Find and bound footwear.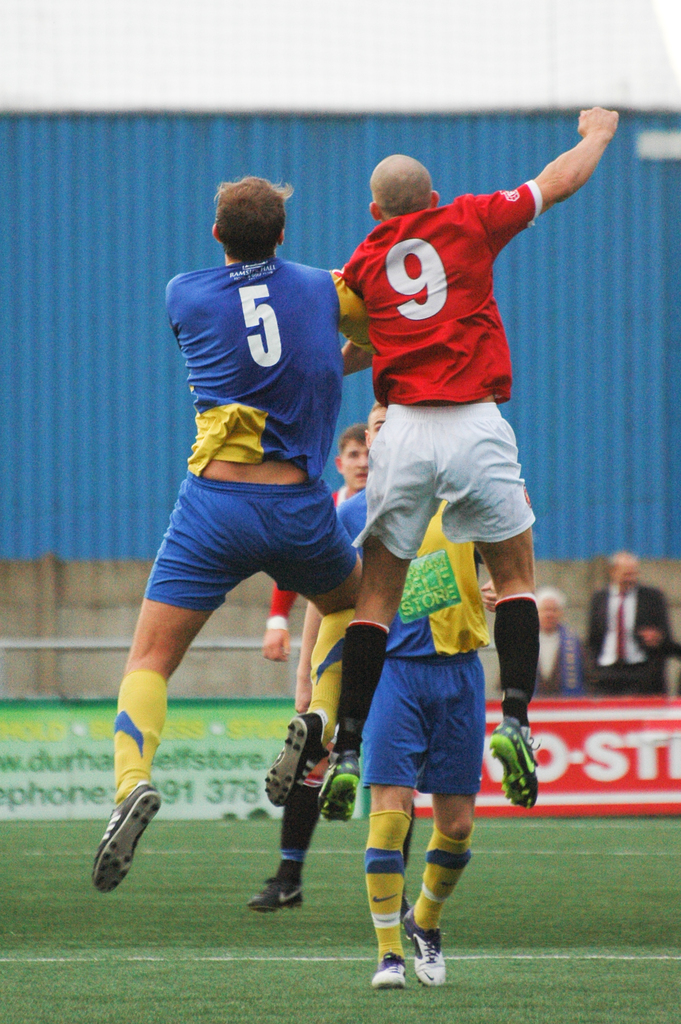
Bound: 401,904,450,989.
